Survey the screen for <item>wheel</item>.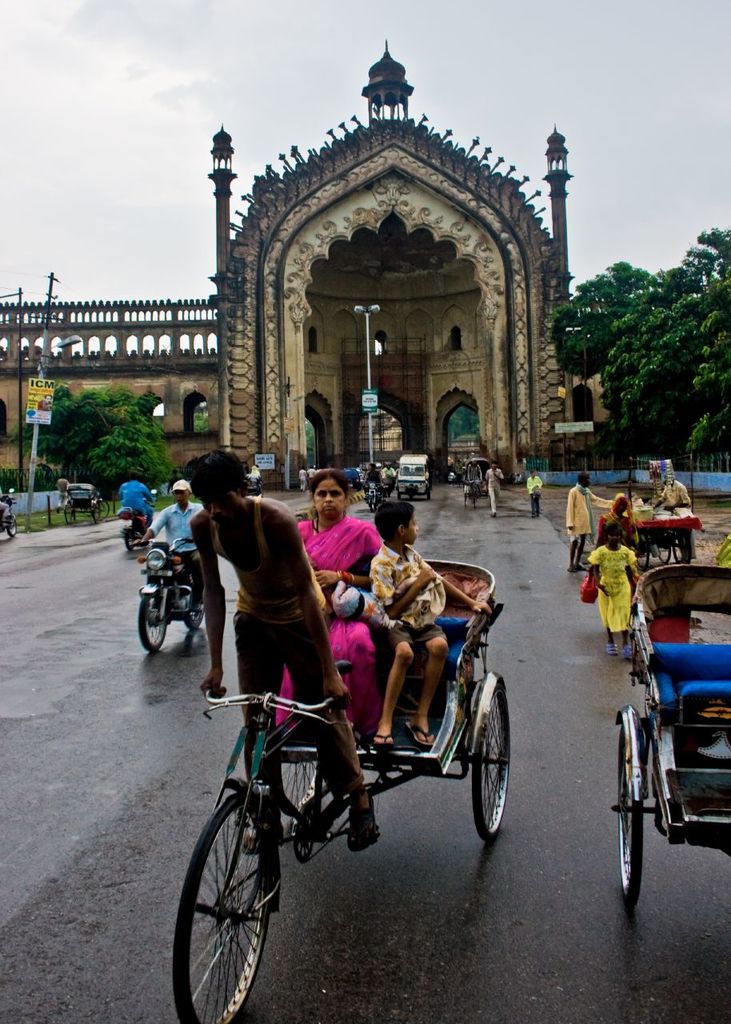
Survey found: detection(6, 518, 18, 538).
